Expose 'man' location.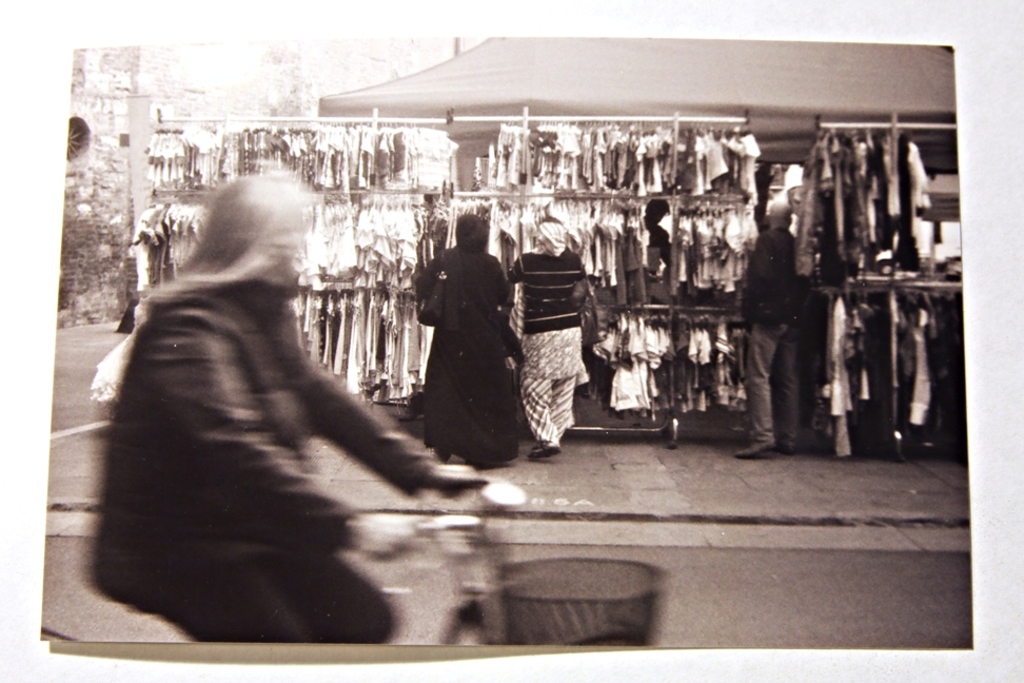
Exposed at bbox=(733, 192, 808, 462).
